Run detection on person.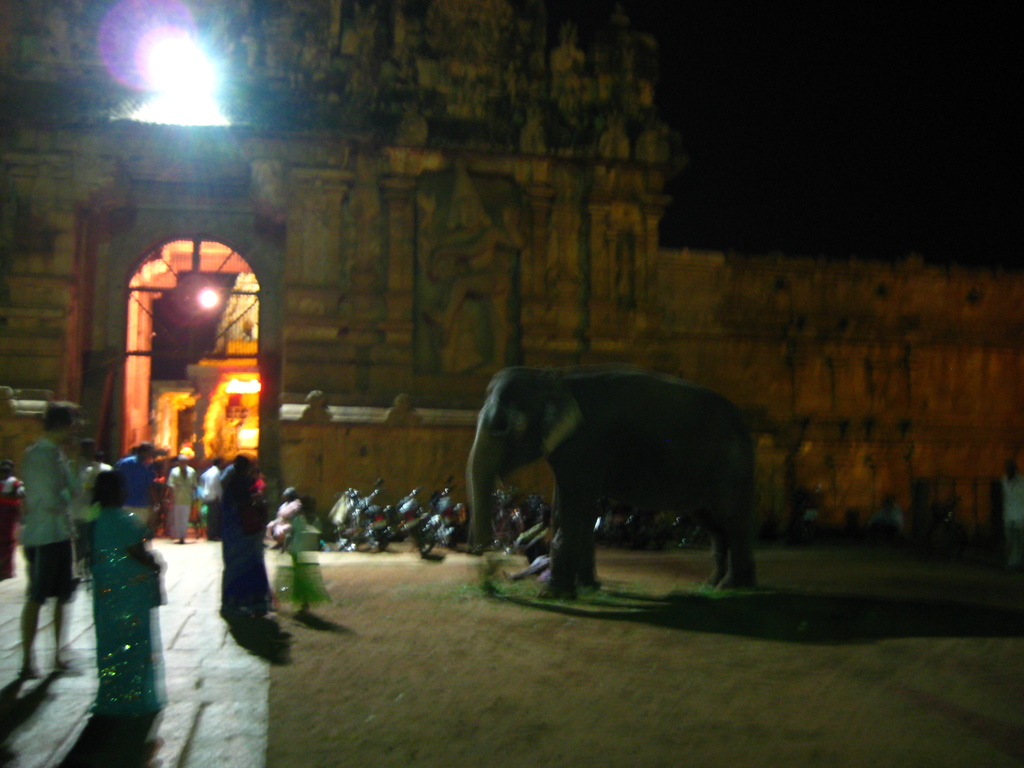
Result: pyautogui.locateOnScreen(117, 444, 159, 524).
